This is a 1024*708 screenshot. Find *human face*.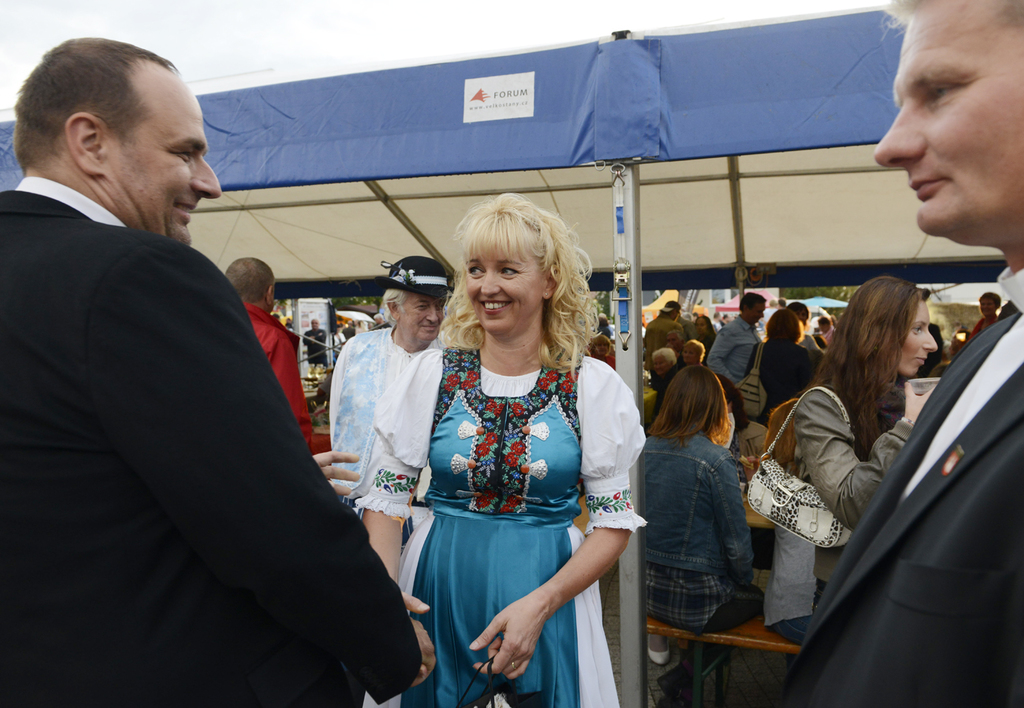
Bounding box: left=104, top=91, right=224, bottom=244.
